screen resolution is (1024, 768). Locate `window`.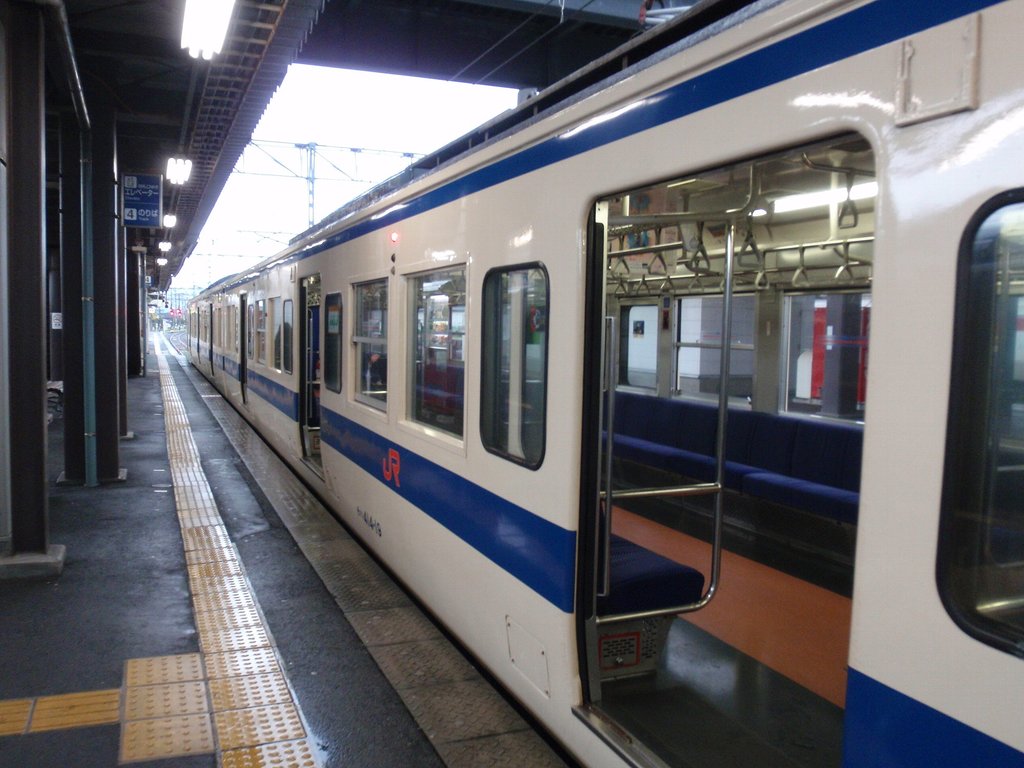
(931,191,1023,654).
